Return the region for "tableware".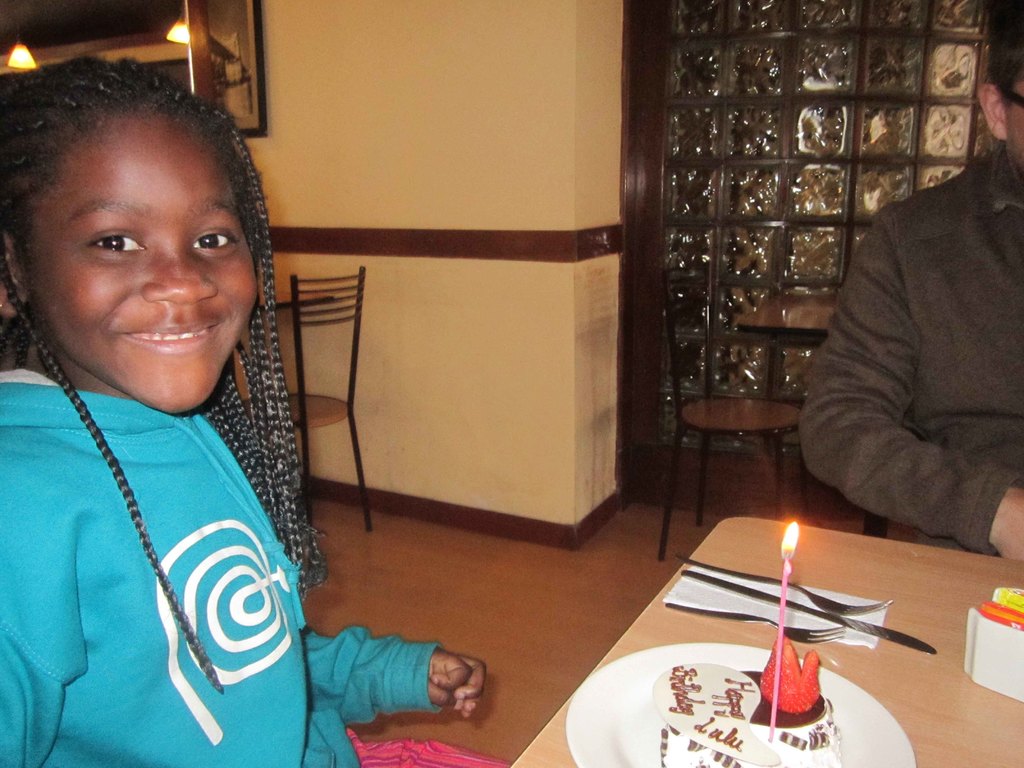
bbox(563, 648, 921, 767).
